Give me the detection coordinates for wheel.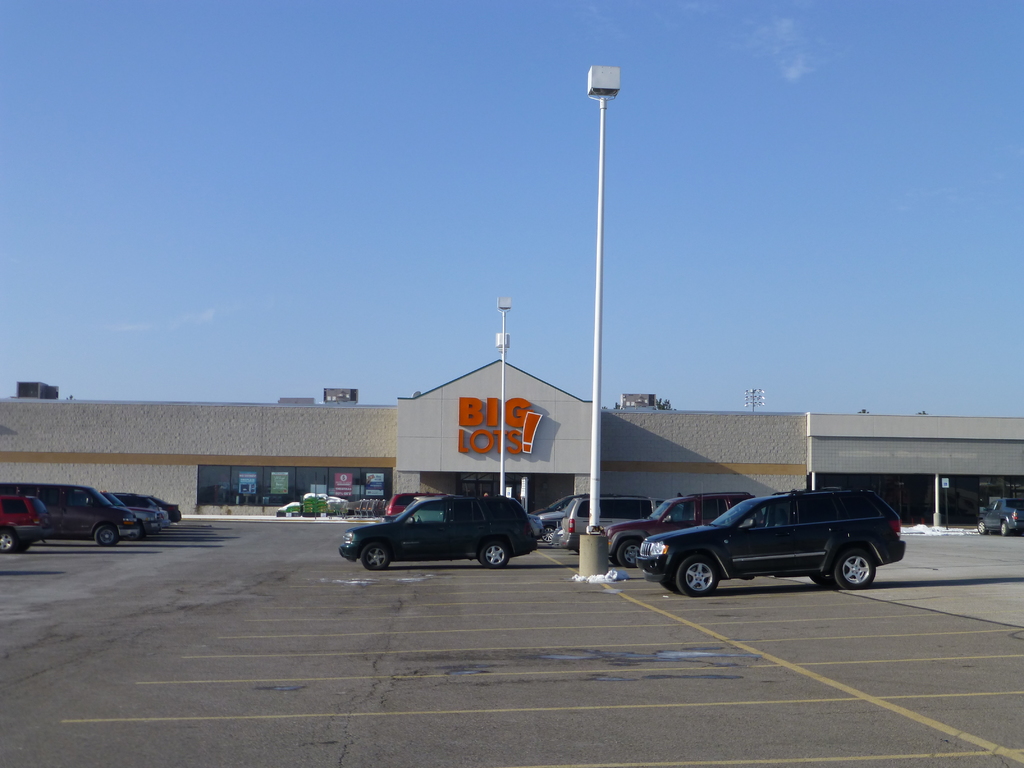
region(483, 542, 508, 568).
